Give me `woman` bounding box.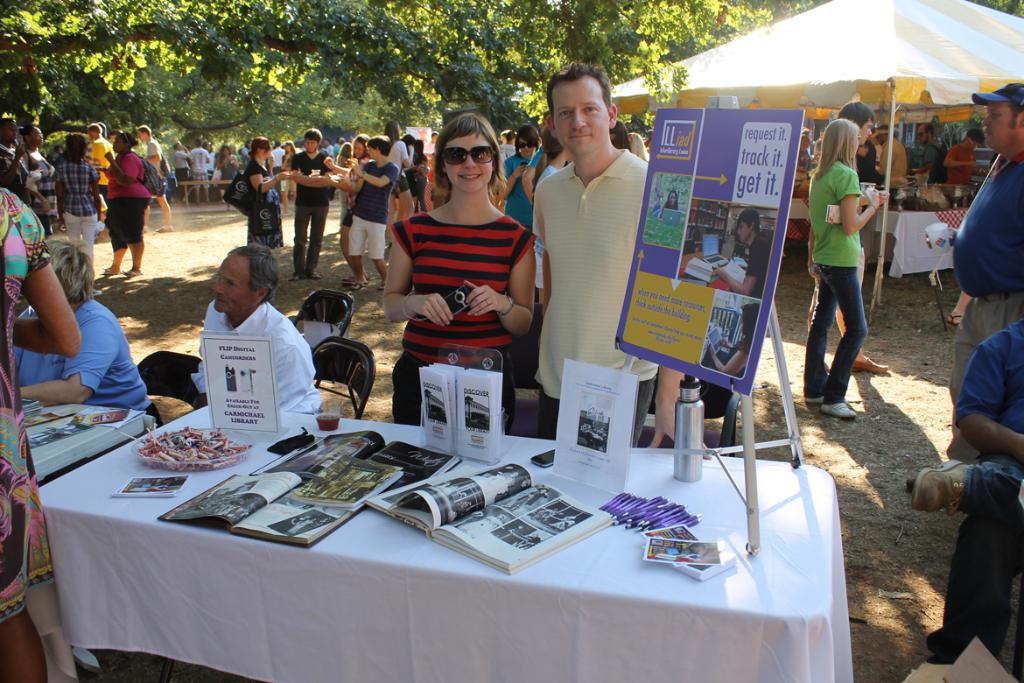
<region>328, 132, 368, 291</region>.
